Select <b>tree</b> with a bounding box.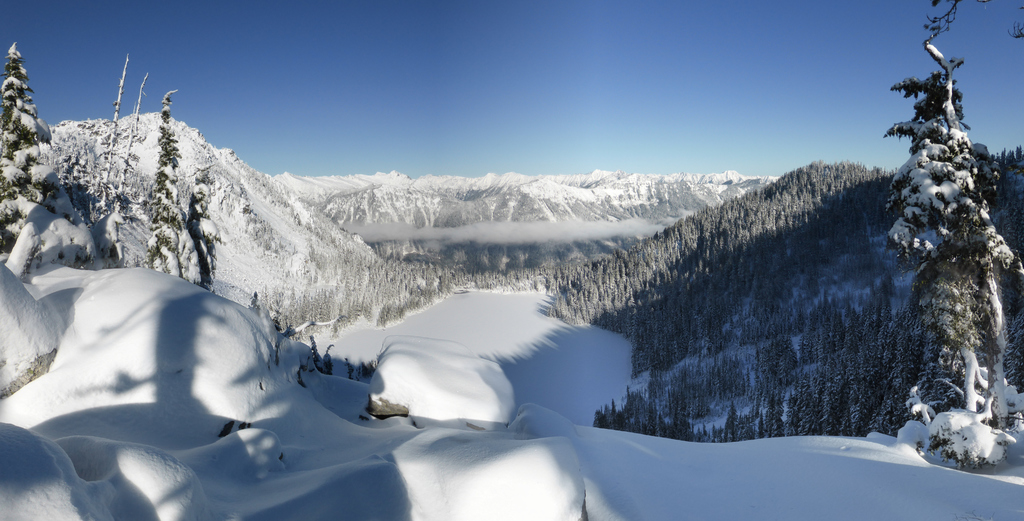
box(893, 28, 1023, 420).
